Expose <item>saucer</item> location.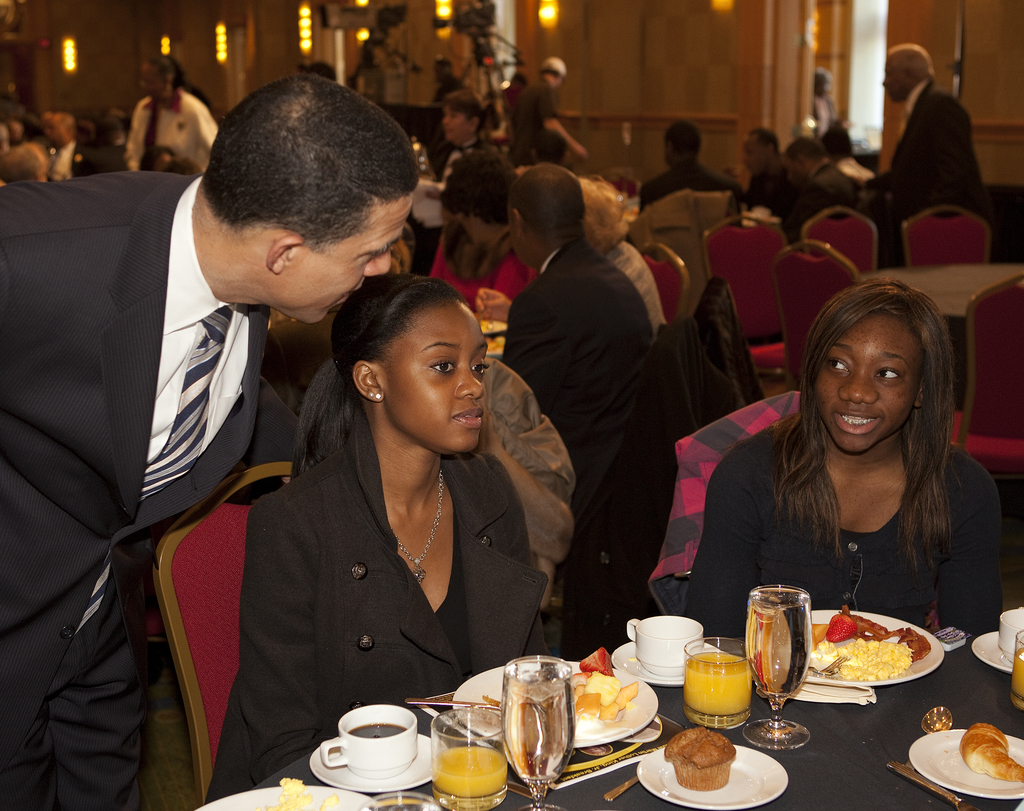
Exposed at select_region(307, 733, 447, 792).
